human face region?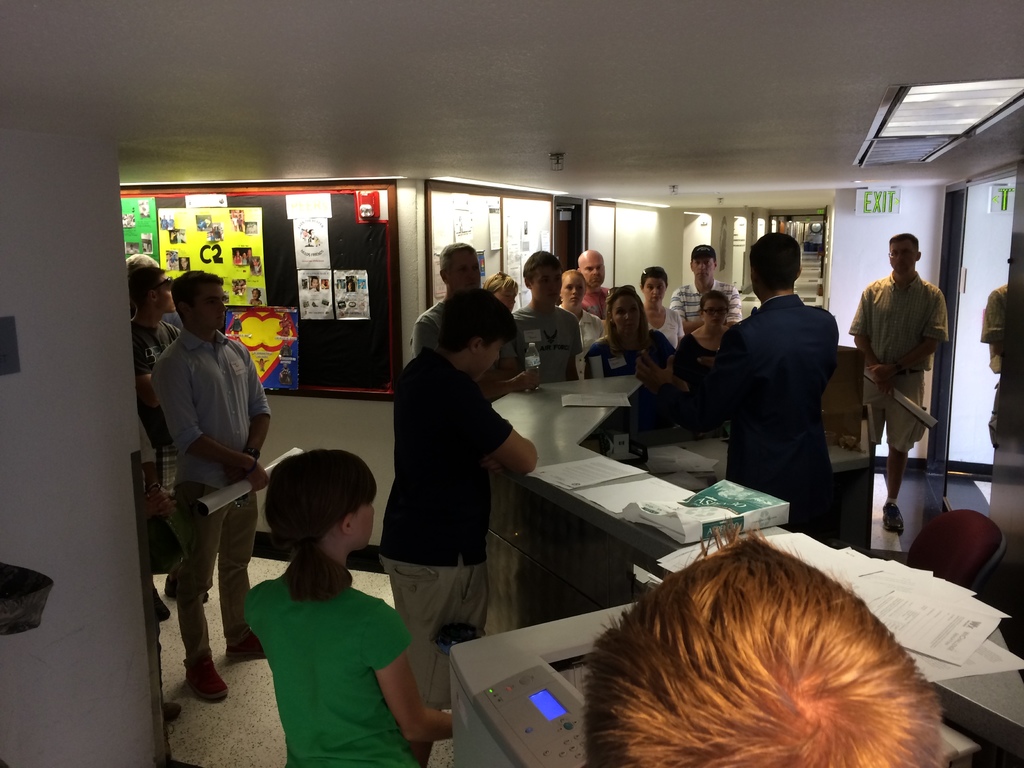
bbox=(702, 297, 732, 330)
